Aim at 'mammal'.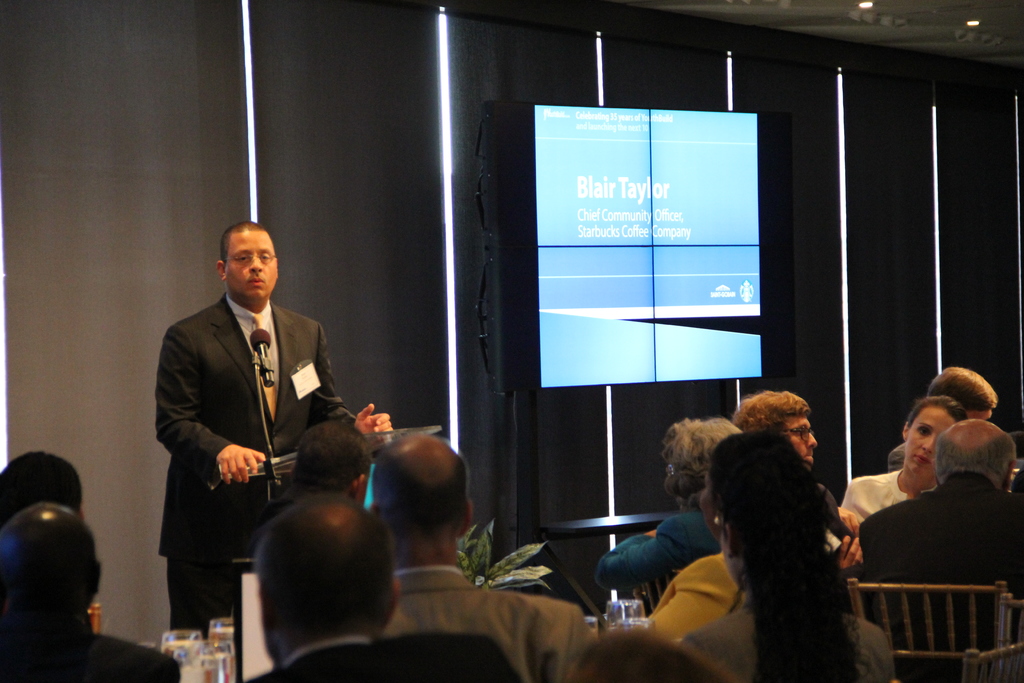
Aimed at bbox=[246, 420, 367, 564].
